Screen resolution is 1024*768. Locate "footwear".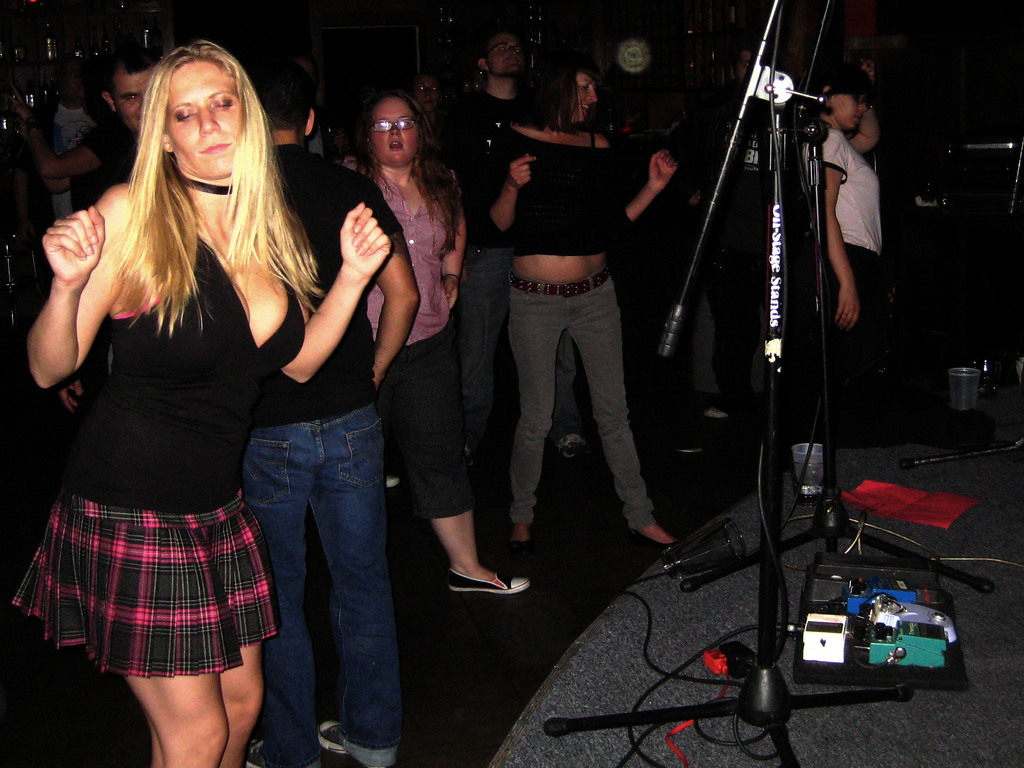
x1=505, y1=525, x2=534, y2=545.
